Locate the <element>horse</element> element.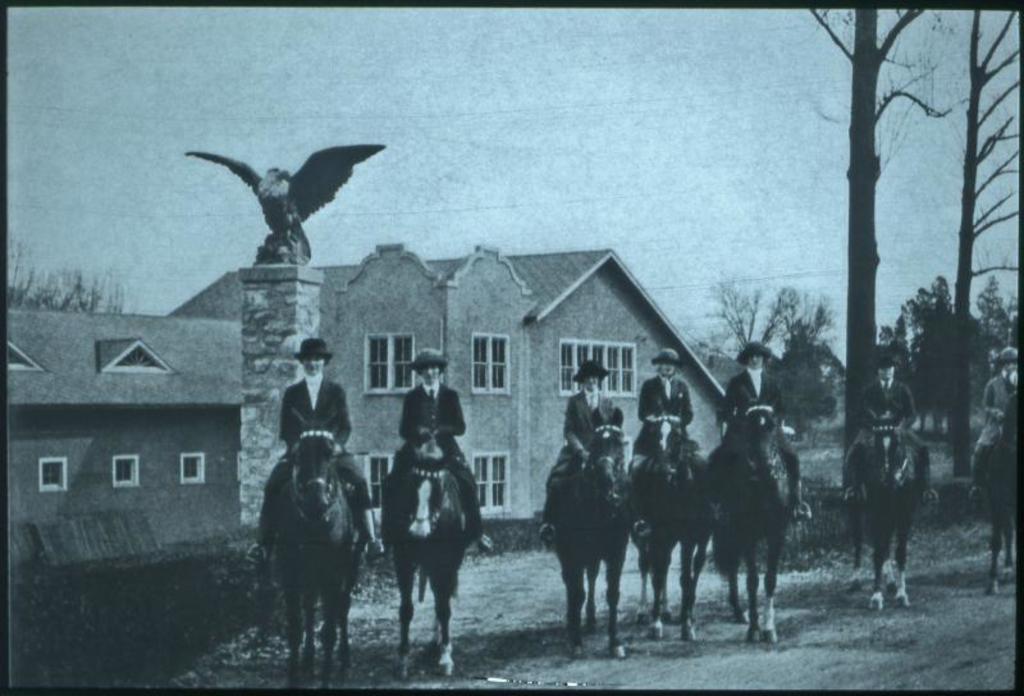
Element bbox: 627 400 709 644.
